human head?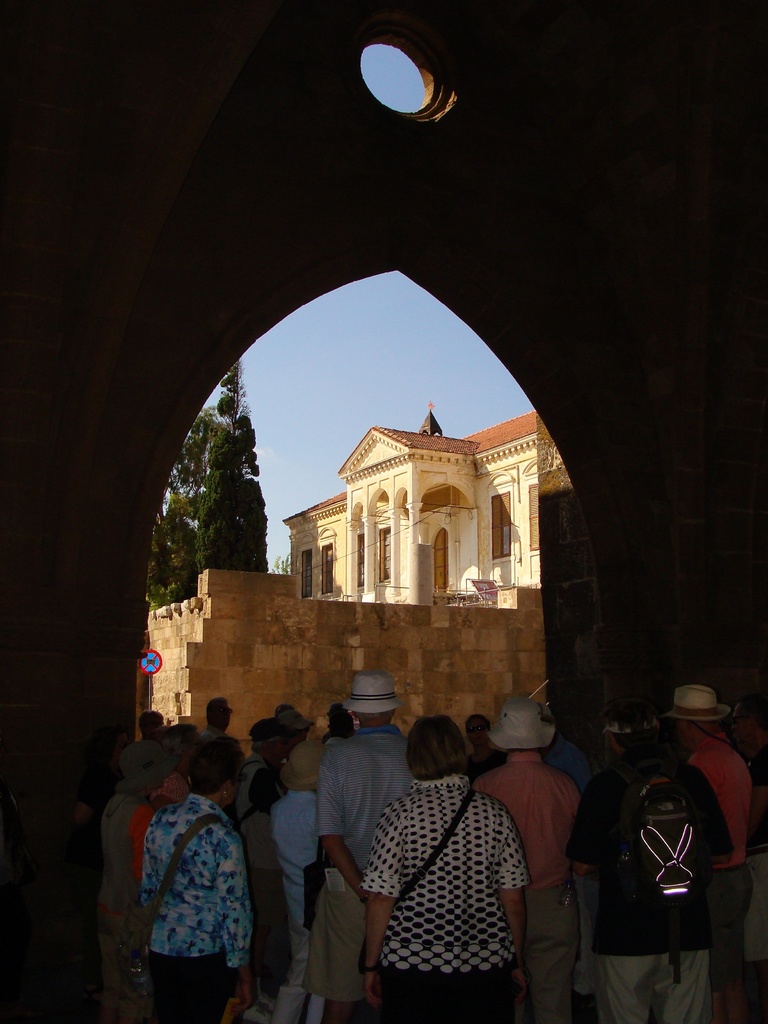
bbox=[205, 698, 231, 733]
